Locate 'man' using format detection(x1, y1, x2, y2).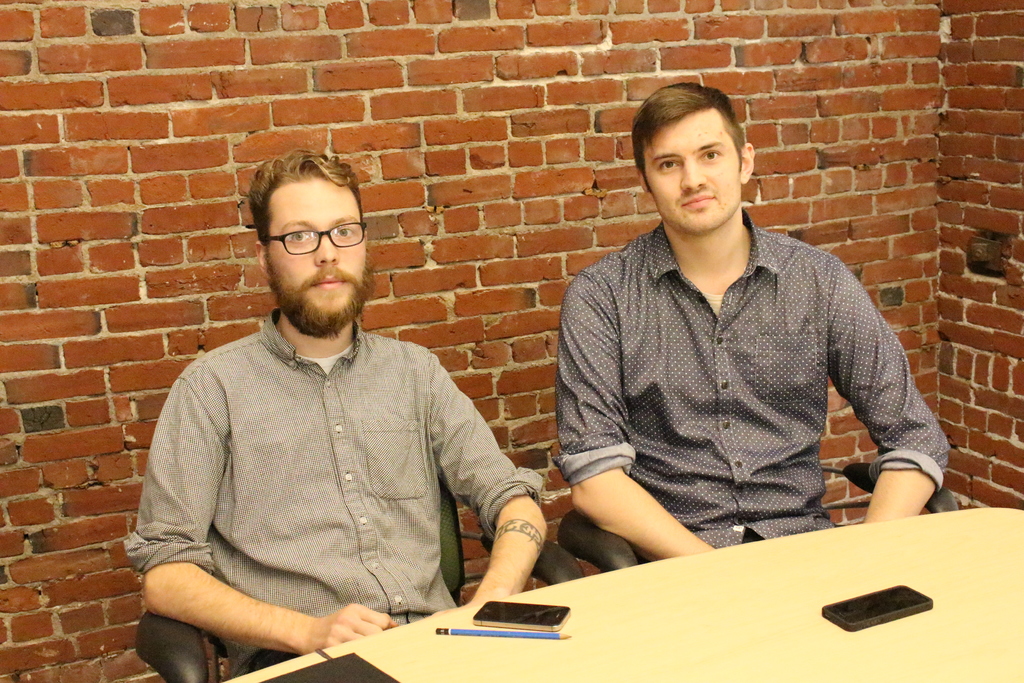
detection(124, 150, 544, 682).
